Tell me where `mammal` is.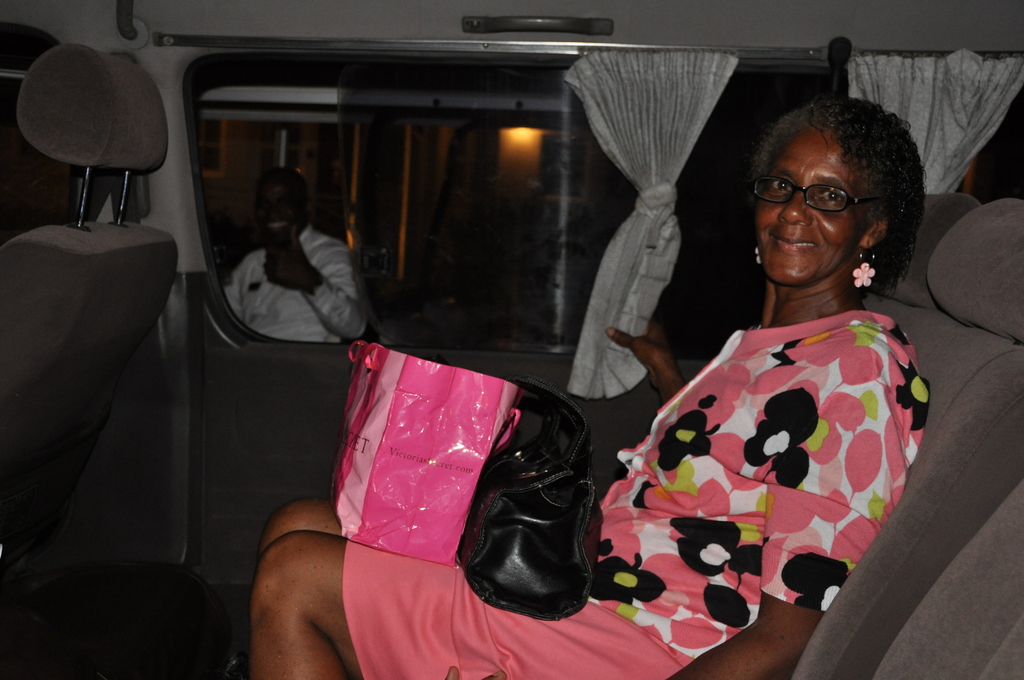
`mammal` is at bbox=[225, 165, 366, 350].
